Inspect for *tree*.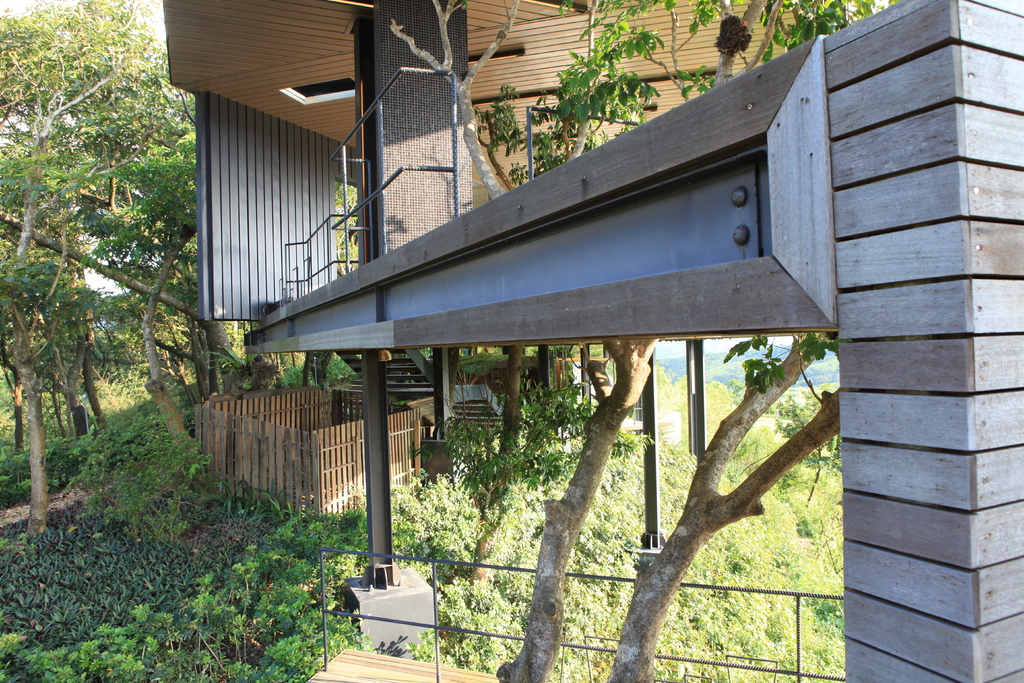
Inspection: box(370, 0, 665, 582).
